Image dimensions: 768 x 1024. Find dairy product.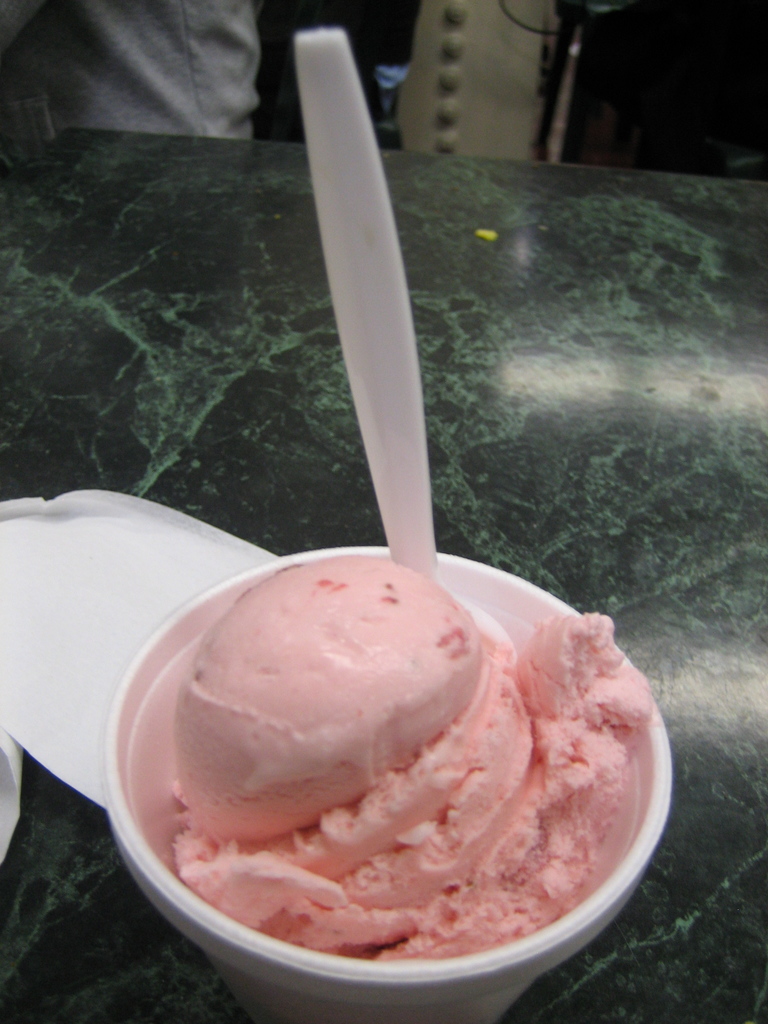
left=169, top=552, right=655, bottom=963.
